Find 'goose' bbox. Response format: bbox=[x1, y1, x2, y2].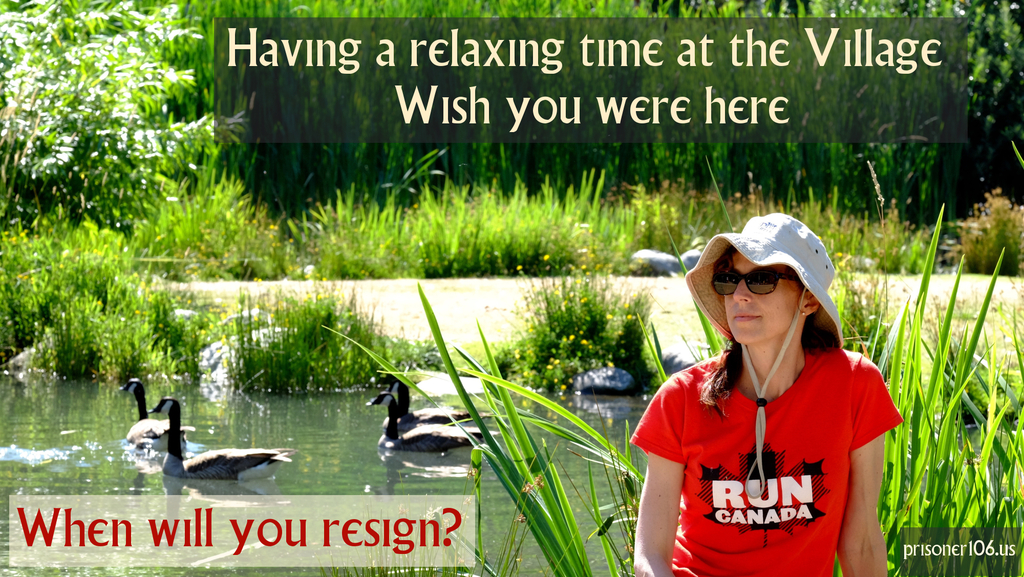
bbox=[125, 382, 192, 457].
